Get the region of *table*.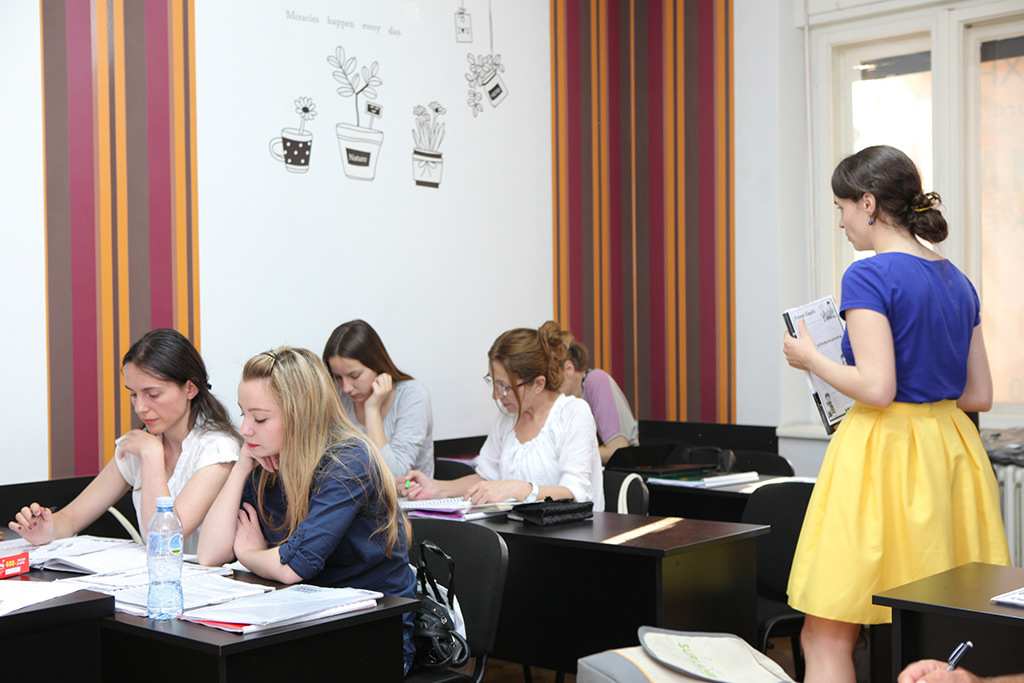
(870,560,1023,682).
